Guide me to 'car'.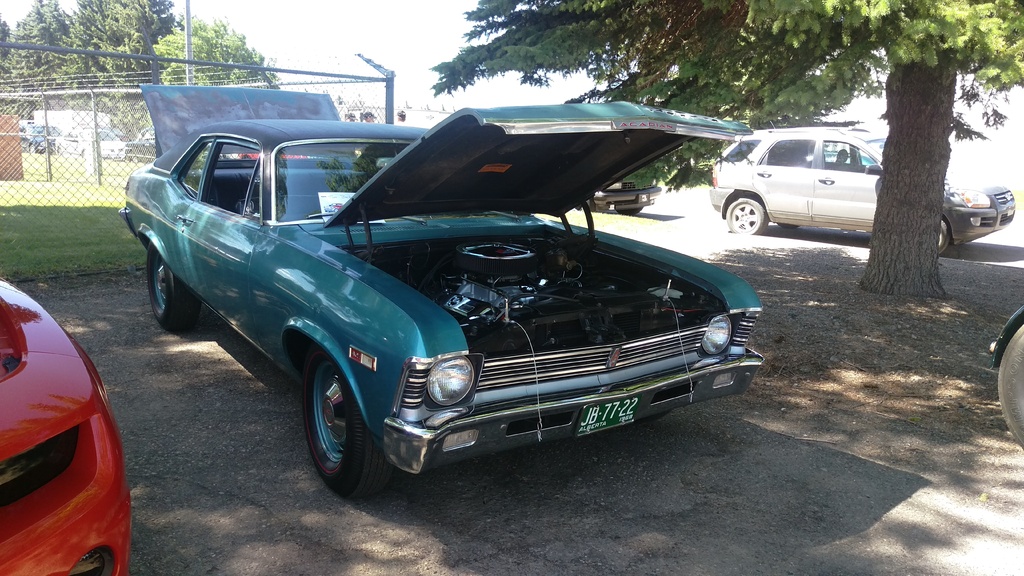
Guidance: 712, 130, 1017, 265.
